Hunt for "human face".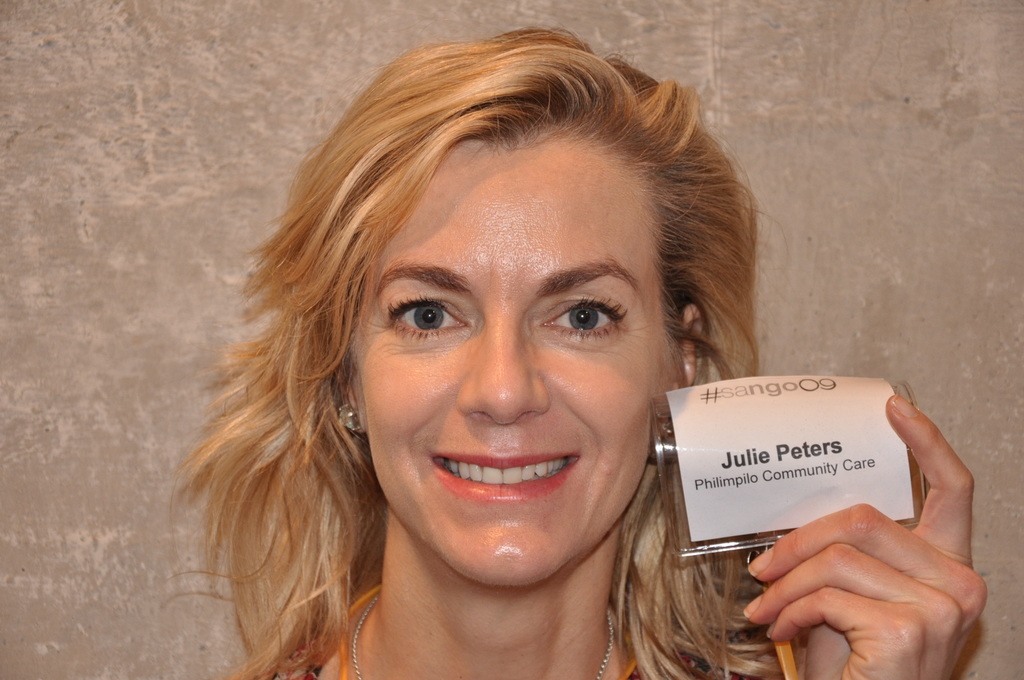
Hunted down at <bbox>348, 133, 675, 585</bbox>.
